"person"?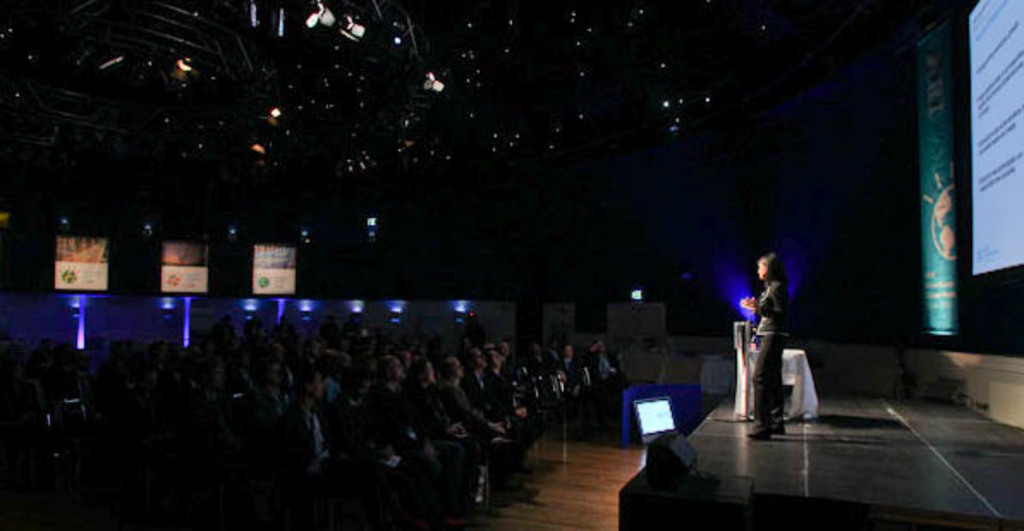
{"left": 741, "top": 256, "right": 826, "bottom": 433}
